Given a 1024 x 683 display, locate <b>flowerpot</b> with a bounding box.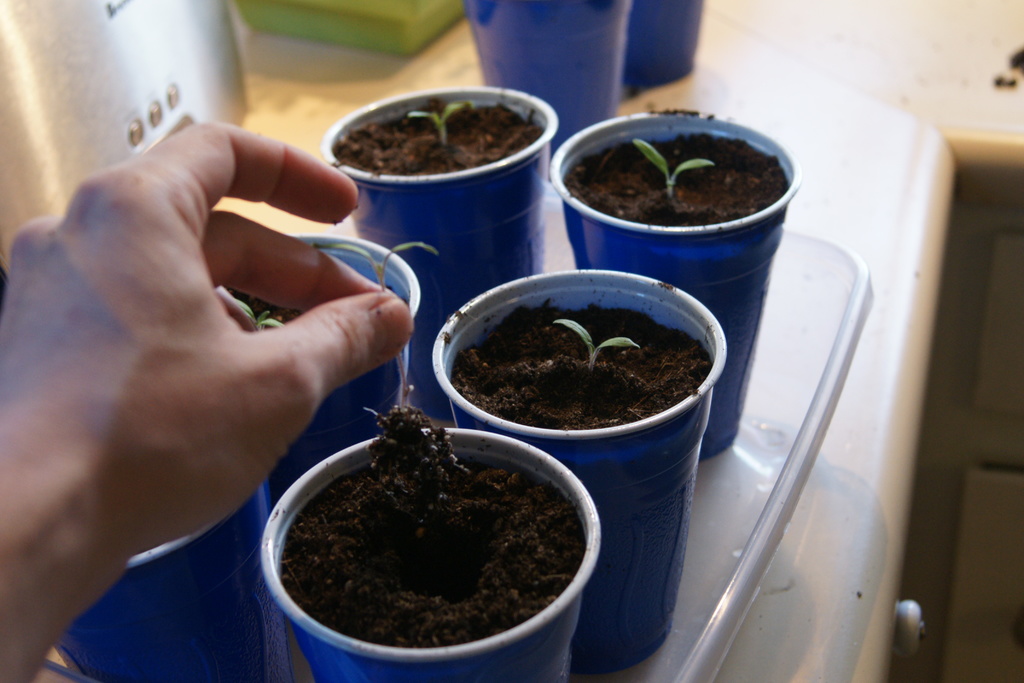
Located: detection(325, 81, 565, 338).
